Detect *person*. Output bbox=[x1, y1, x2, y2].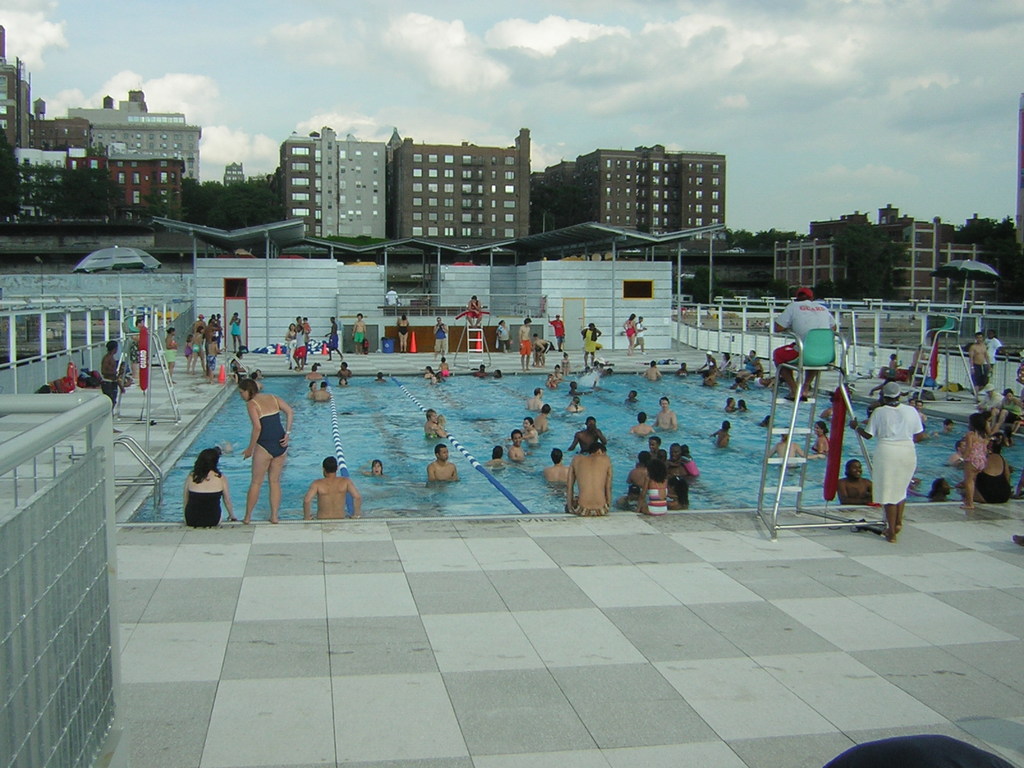
bbox=[625, 388, 639, 403].
